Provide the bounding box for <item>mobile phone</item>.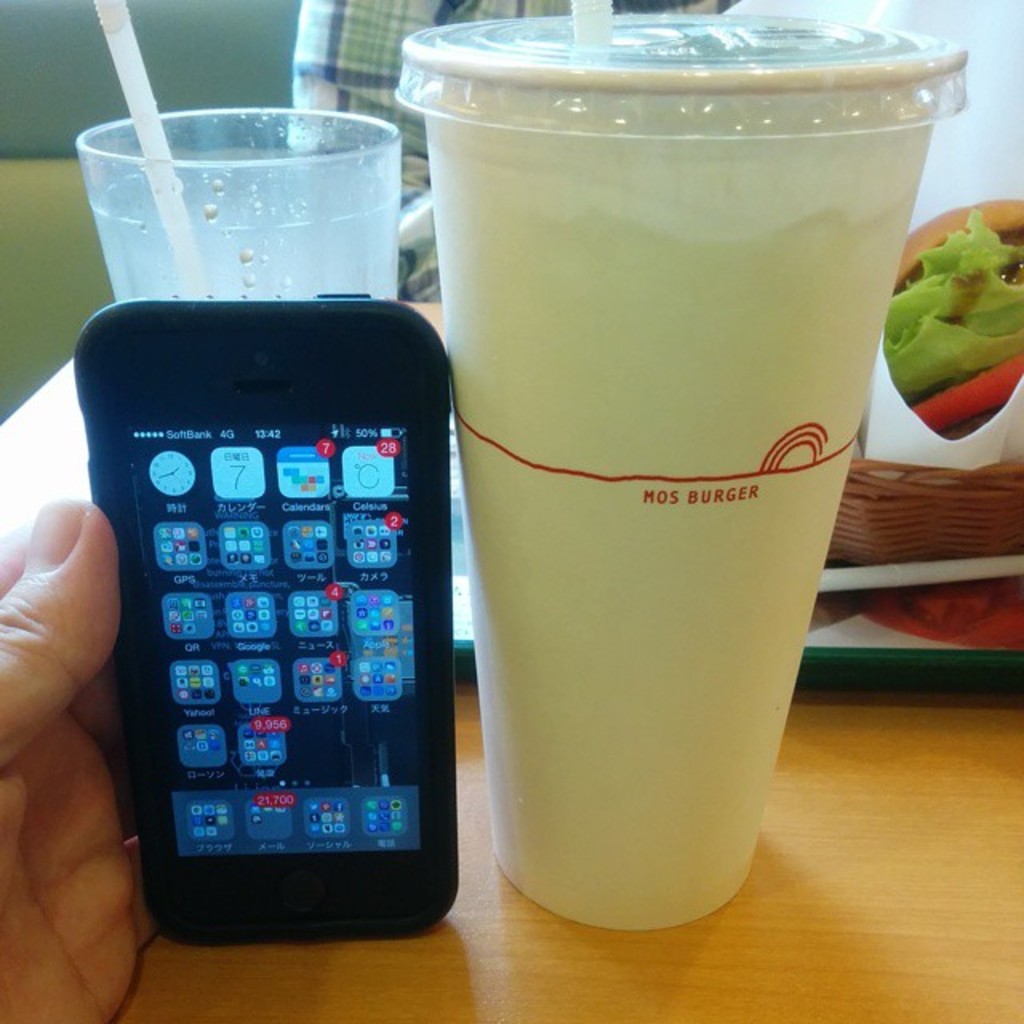
(x1=91, y1=227, x2=475, y2=939).
